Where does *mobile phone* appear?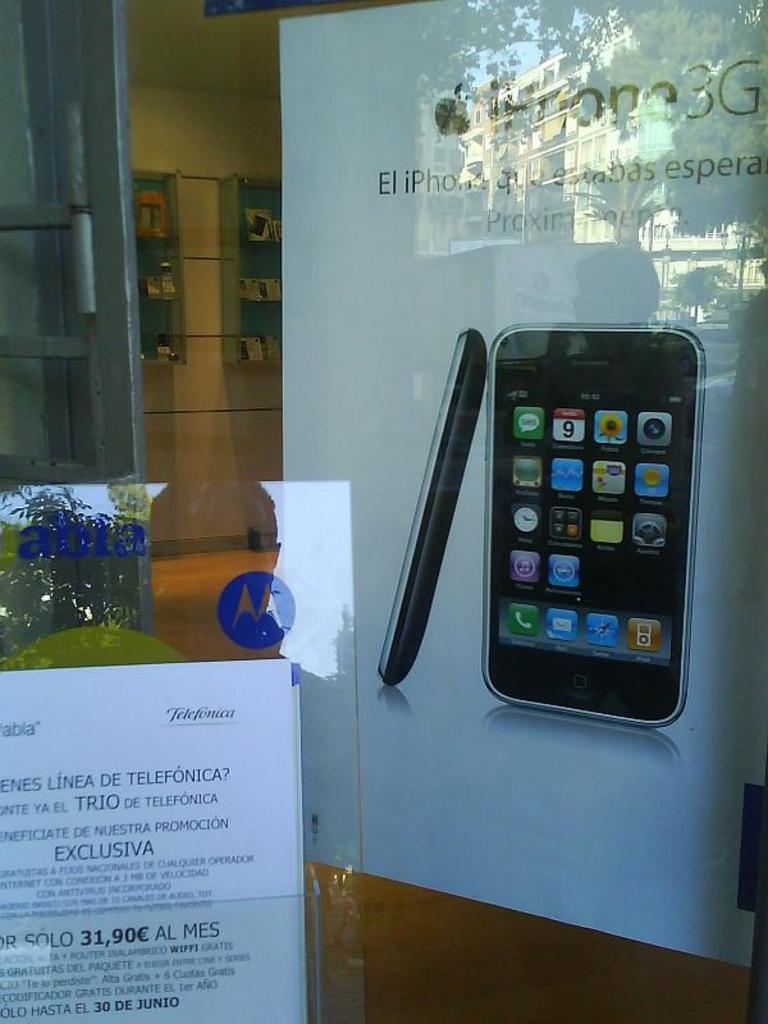
Appears at (left=460, top=302, right=717, bottom=744).
